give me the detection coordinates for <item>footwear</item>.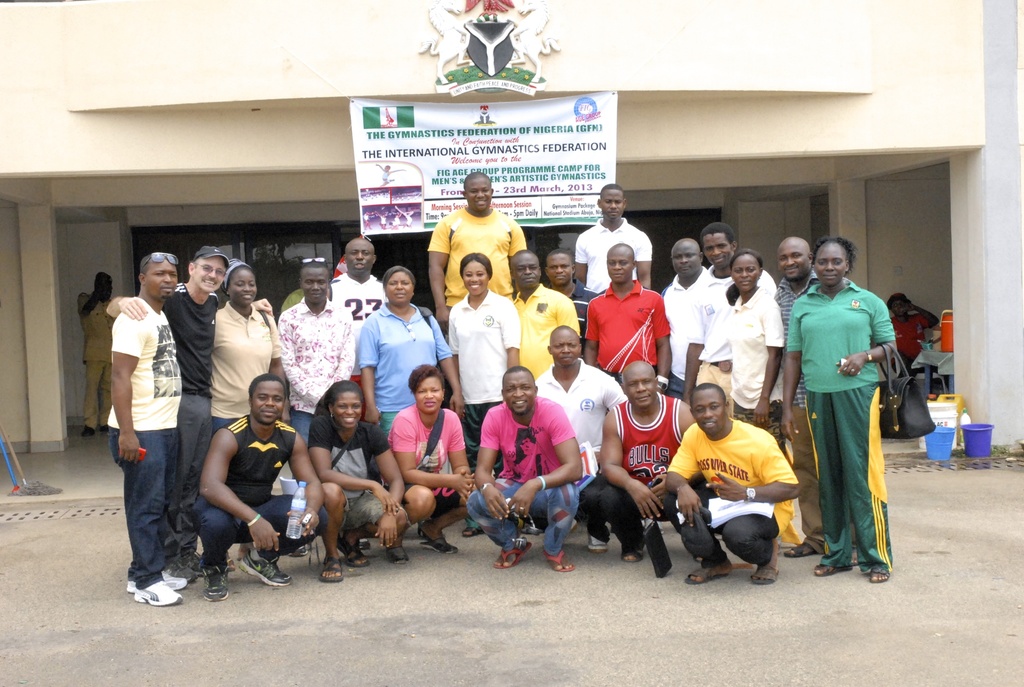
select_region(323, 556, 343, 585).
